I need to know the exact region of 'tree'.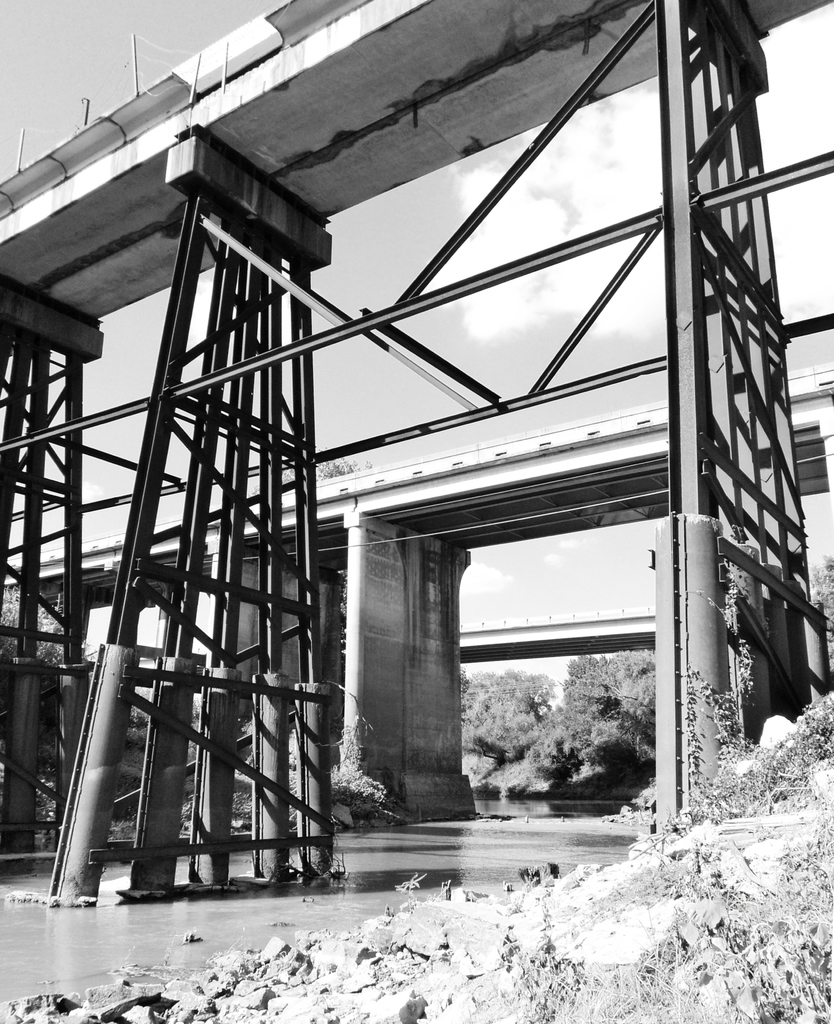
Region: bbox=[438, 652, 562, 804].
